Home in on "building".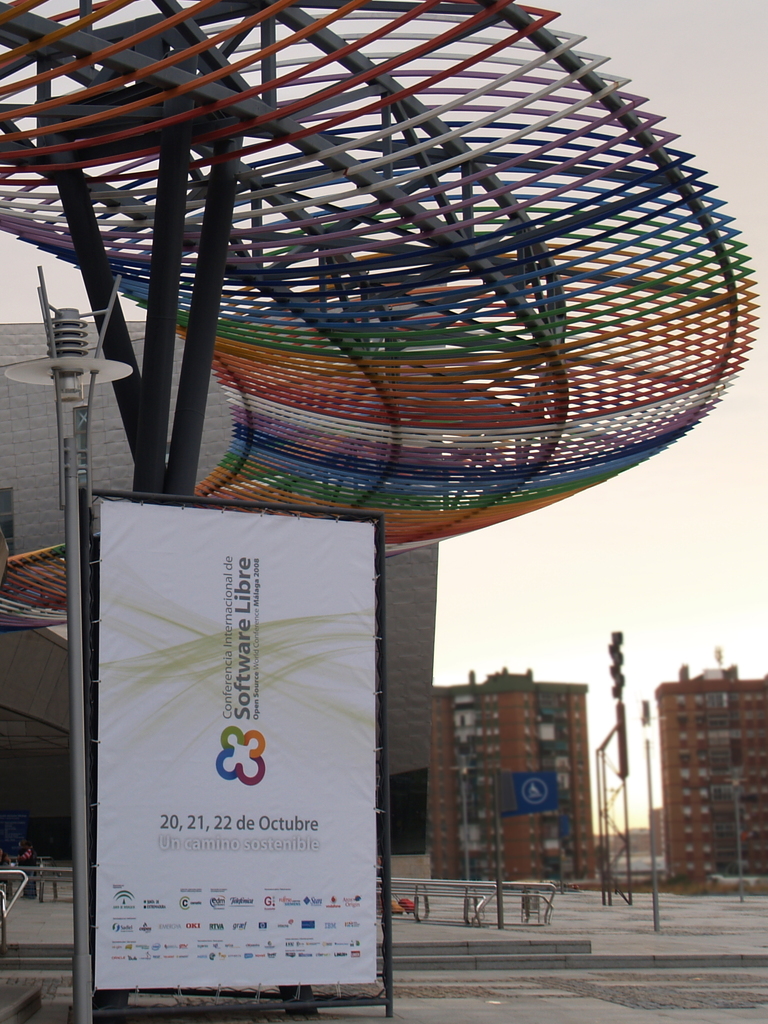
Homed in at 655, 665, 767, 895.
